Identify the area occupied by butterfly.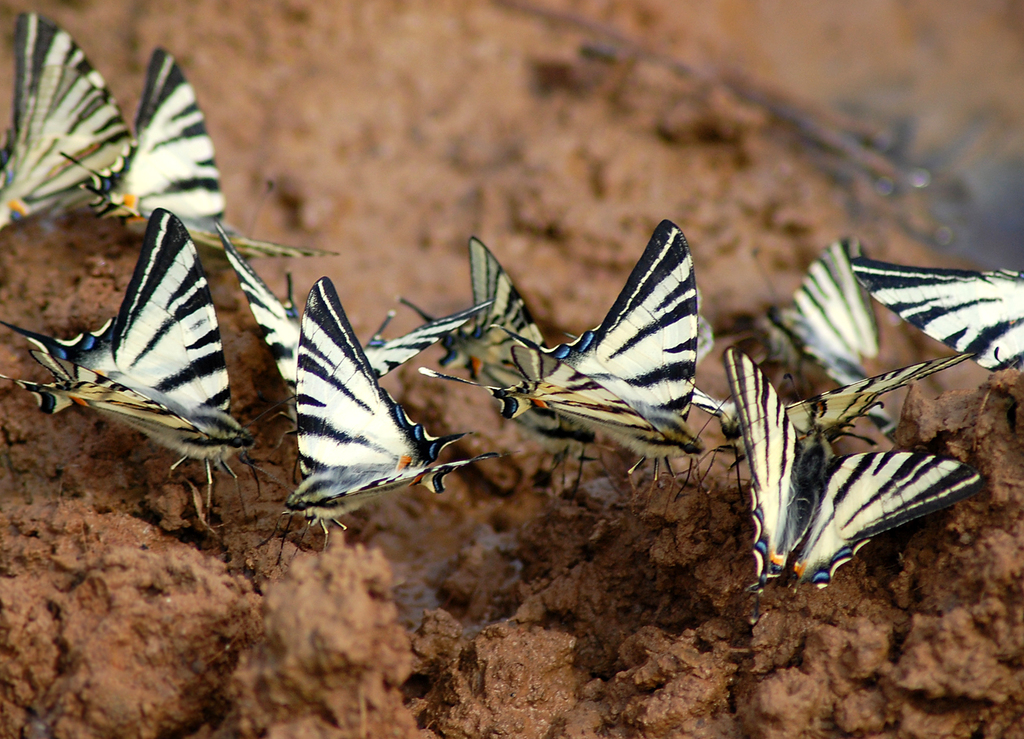
Area: {"left": 517, "top": 211, "right": 726, "bottom": 495}.
